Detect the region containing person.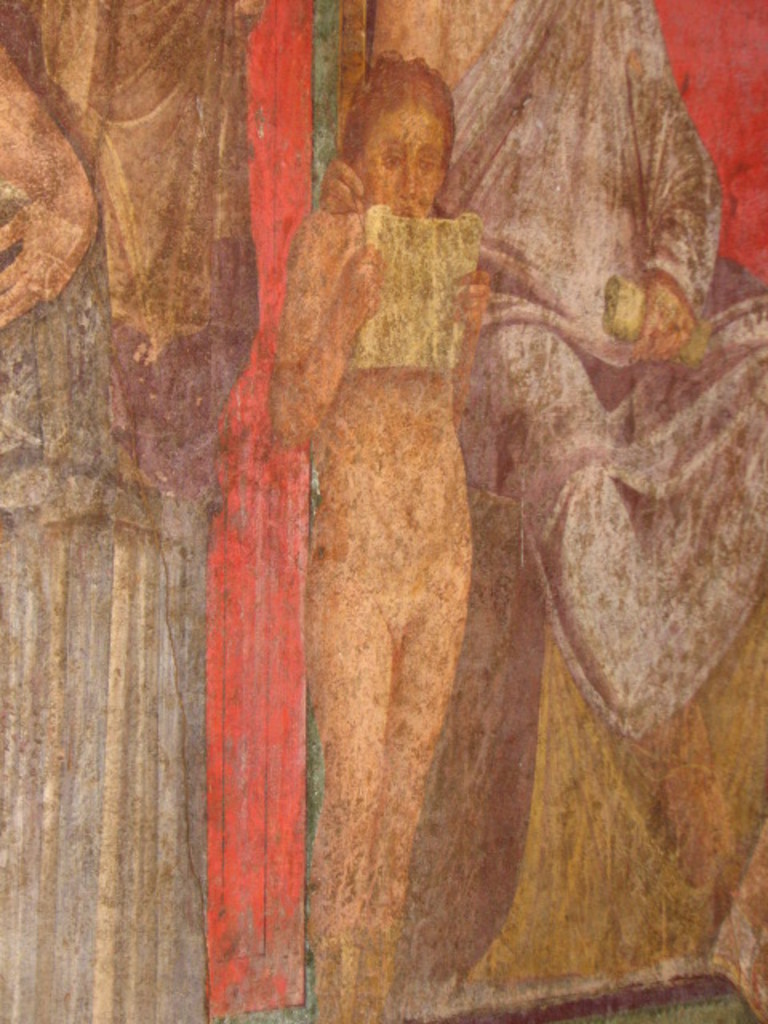
rect(266, 56, 493, 1022).
